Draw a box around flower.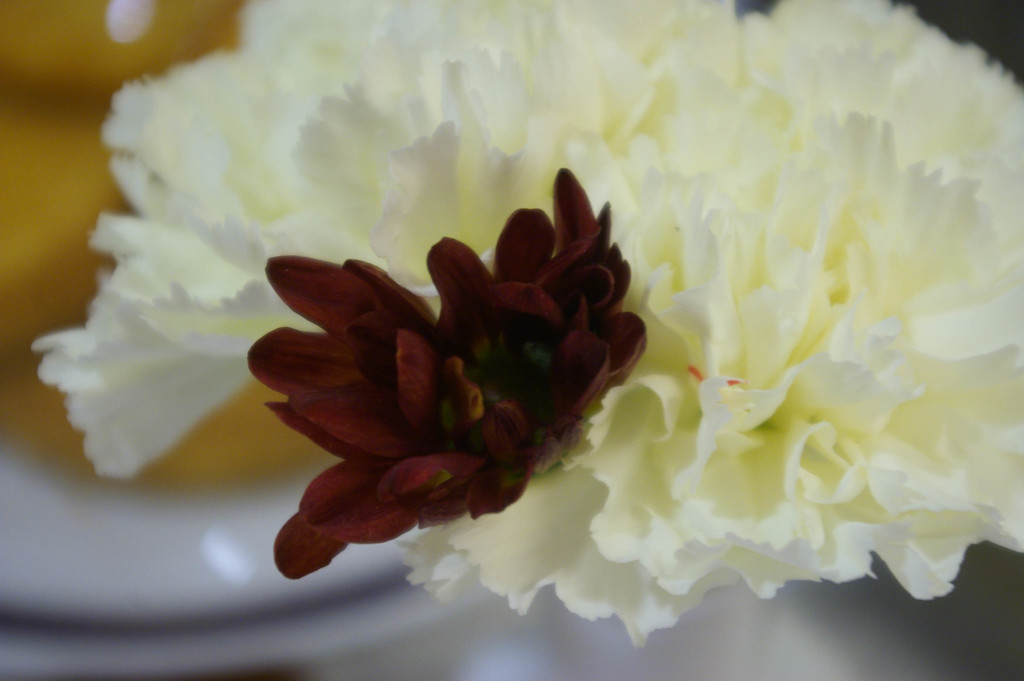
{"left": 34, "top": 0, "right": 1023, "bottom": 652}.
